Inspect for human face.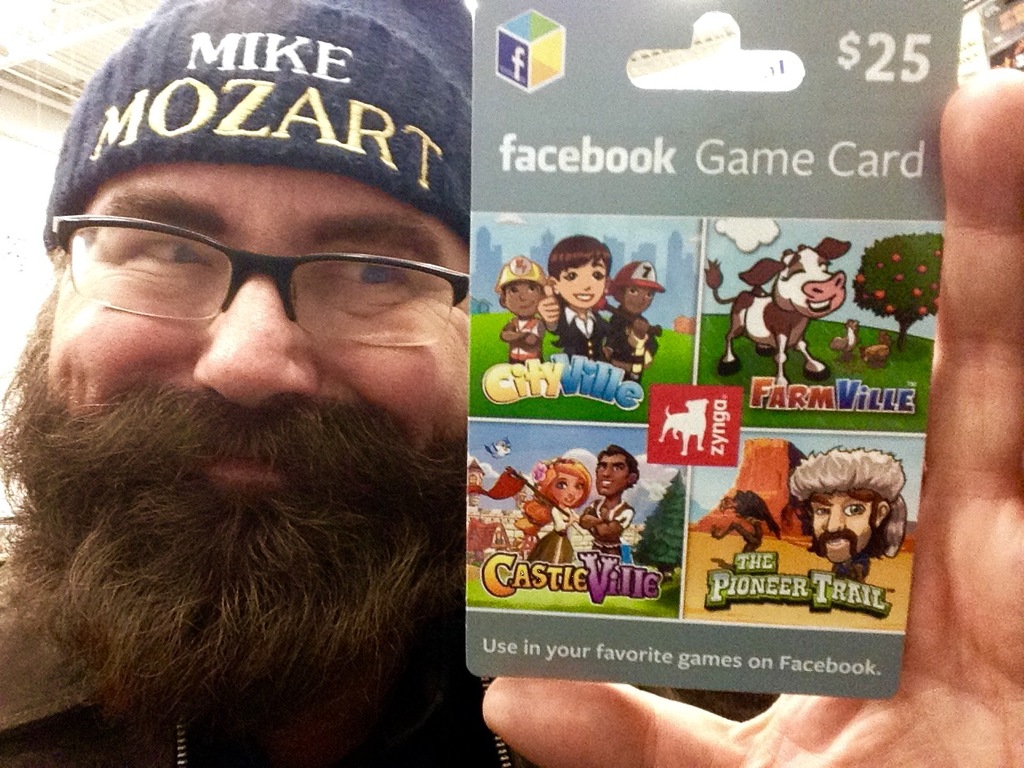
Inspection: (623, 290, 653, 314).
